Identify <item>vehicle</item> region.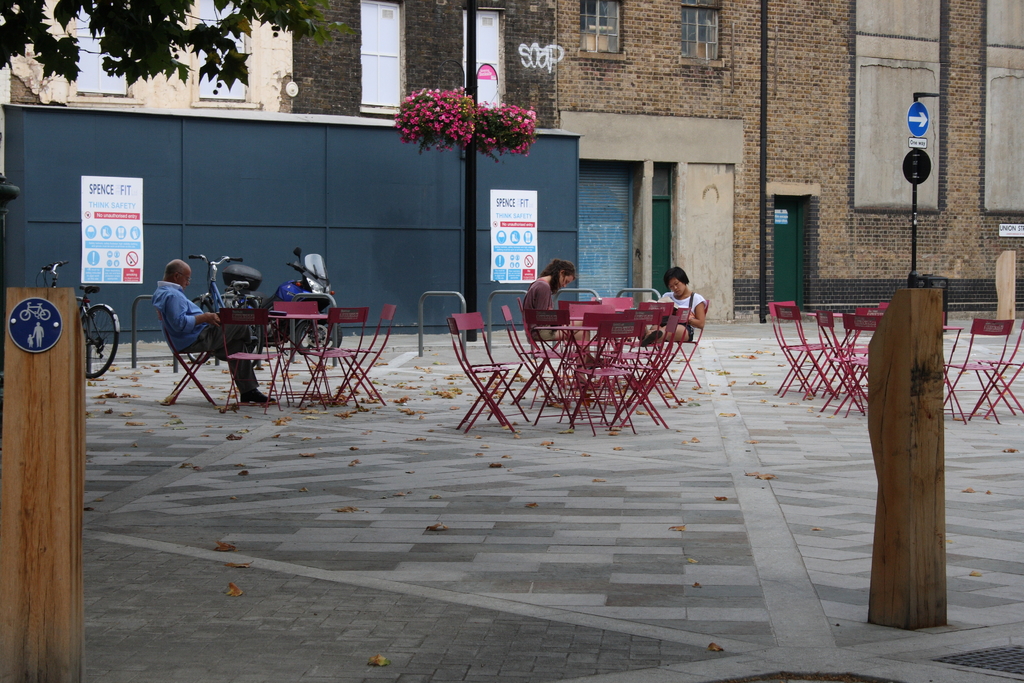
Region: [left=255, top=242, right=349, bottom=357].
